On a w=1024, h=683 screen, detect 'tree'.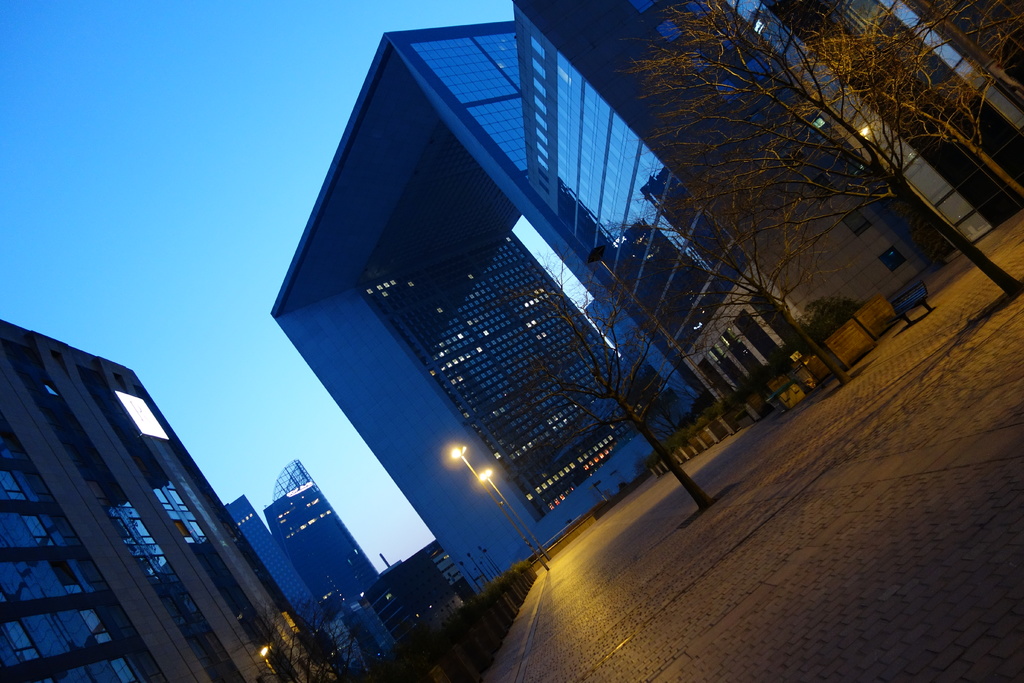
[907, 0, 1023, 95].
